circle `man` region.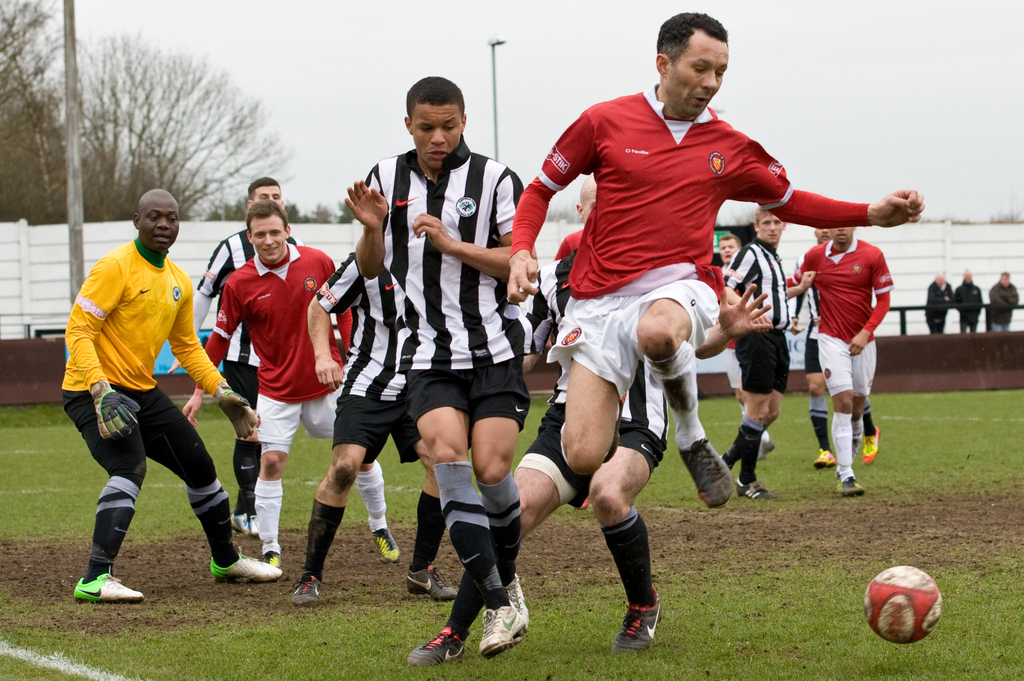
Region: (left=954, top=262, right=986, bottom=339).
